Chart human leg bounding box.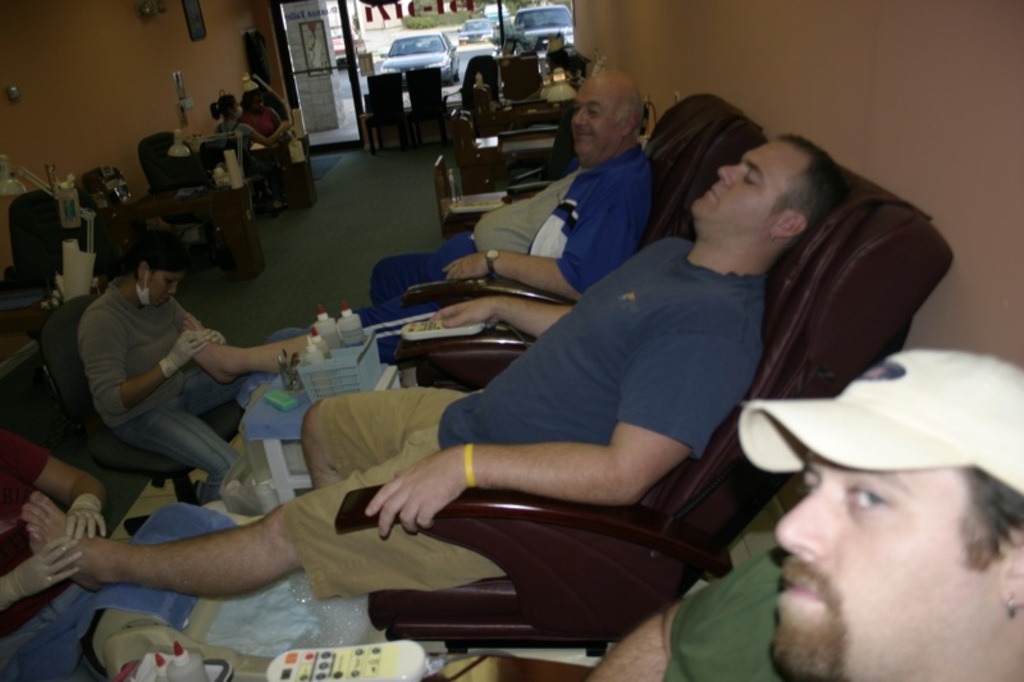
Charted: 370 239 472 303.
